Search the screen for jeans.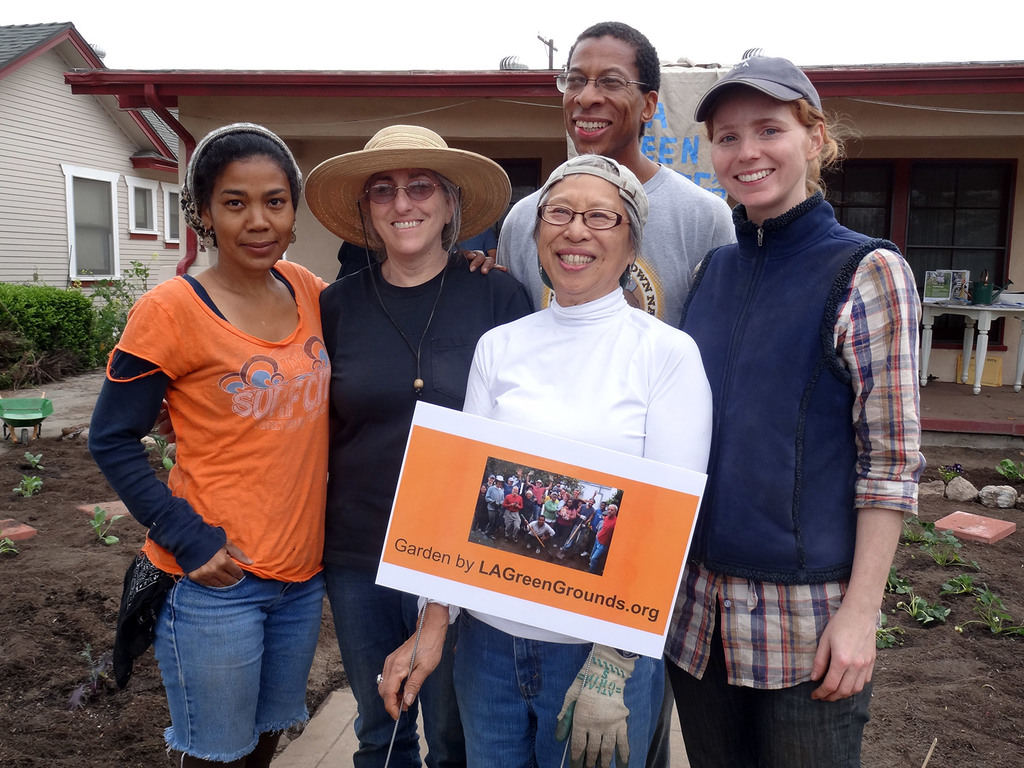
Found at region(663, 630, 878, 767).
